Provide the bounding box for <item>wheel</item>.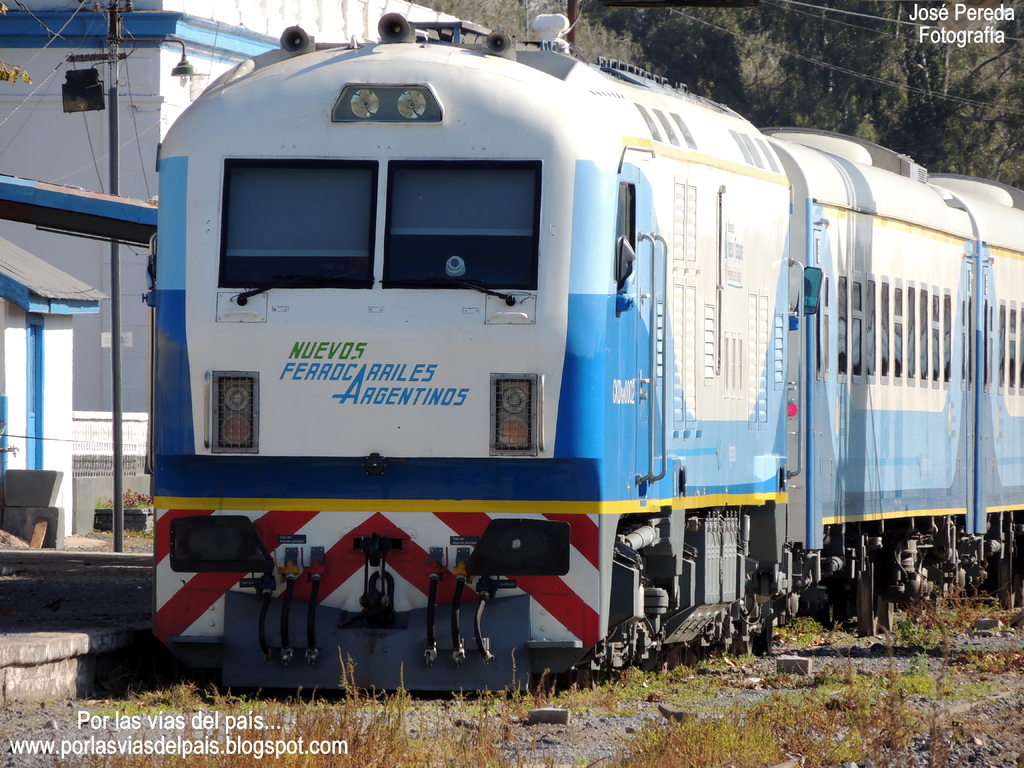
Rect(756, 616, 773, 657).
